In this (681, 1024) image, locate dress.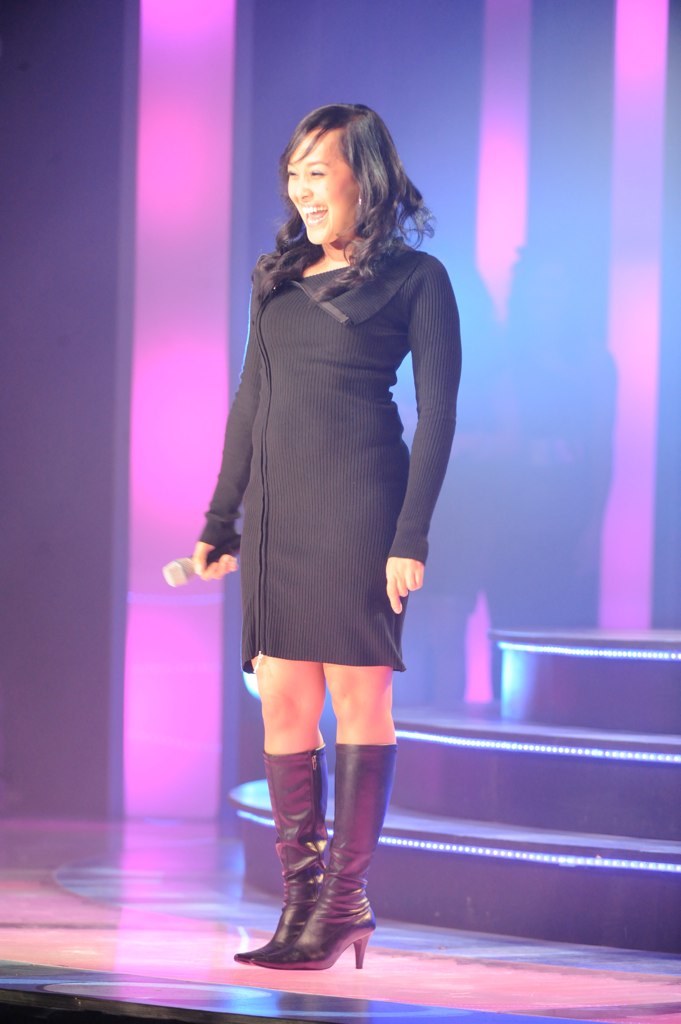
Bounding box: {"left": 195, "top": 248, "right": 463, "bottom": 672}.
